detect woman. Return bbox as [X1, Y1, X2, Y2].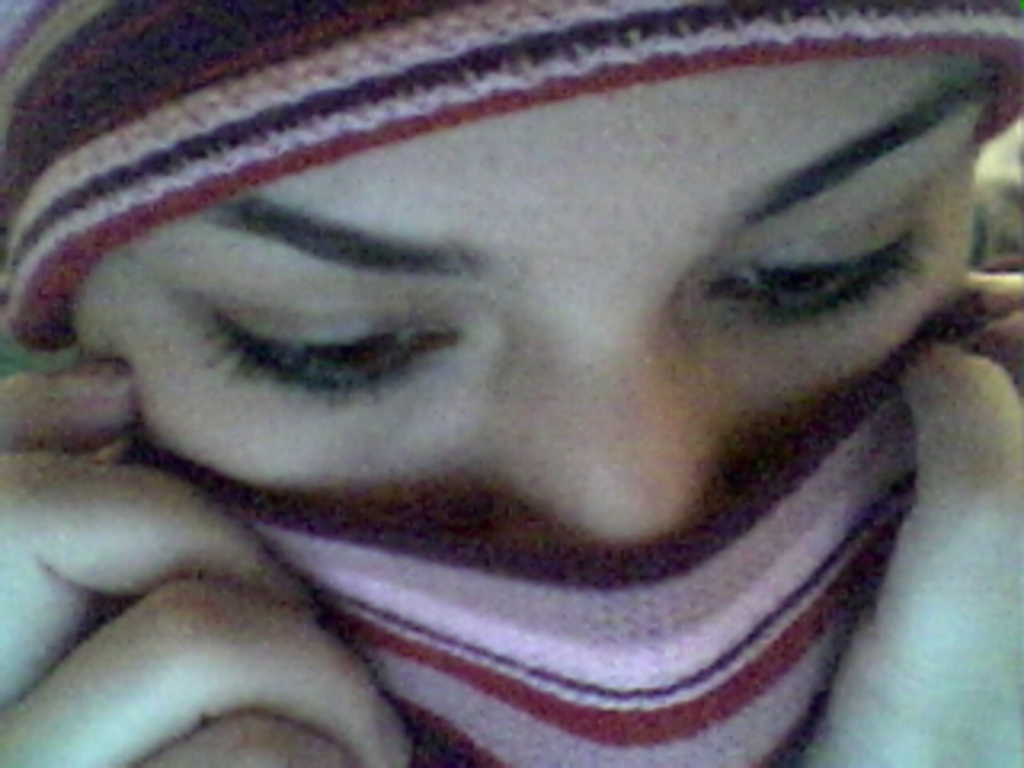
[0, 0, 1023, 767].
